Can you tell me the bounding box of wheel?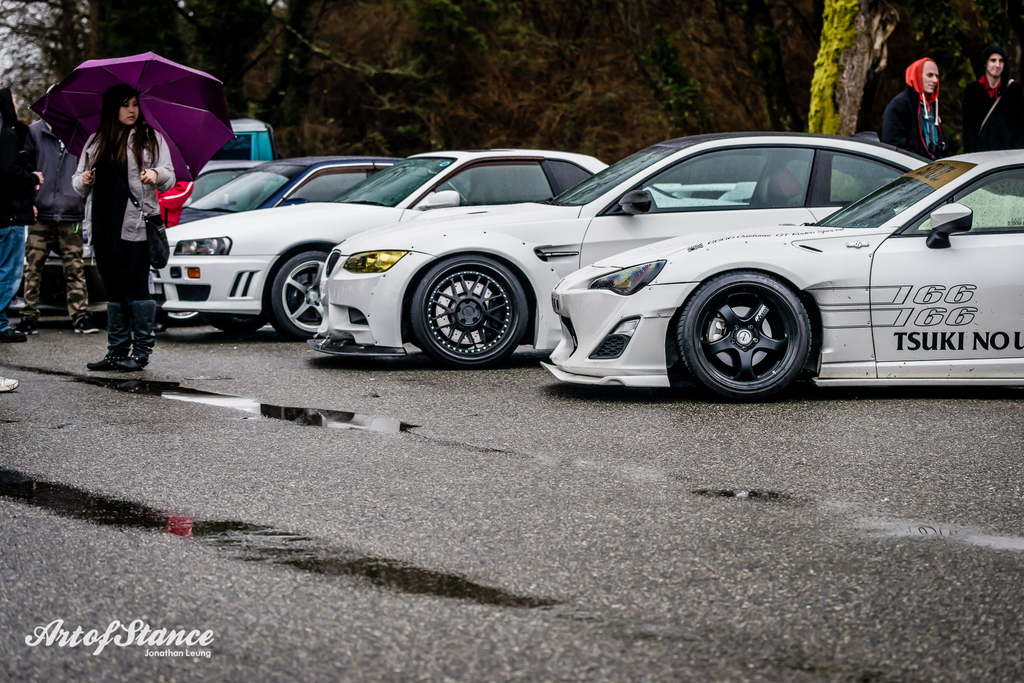
(left=211, top=317, right=268, bottom=333).
